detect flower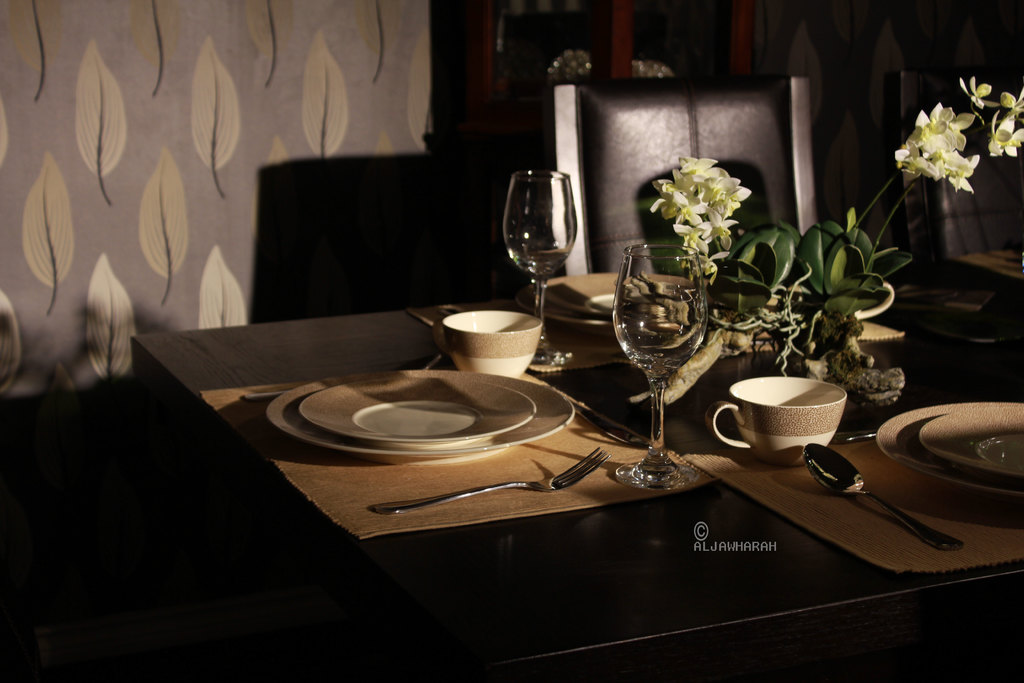
993, 88, 1023, 117
